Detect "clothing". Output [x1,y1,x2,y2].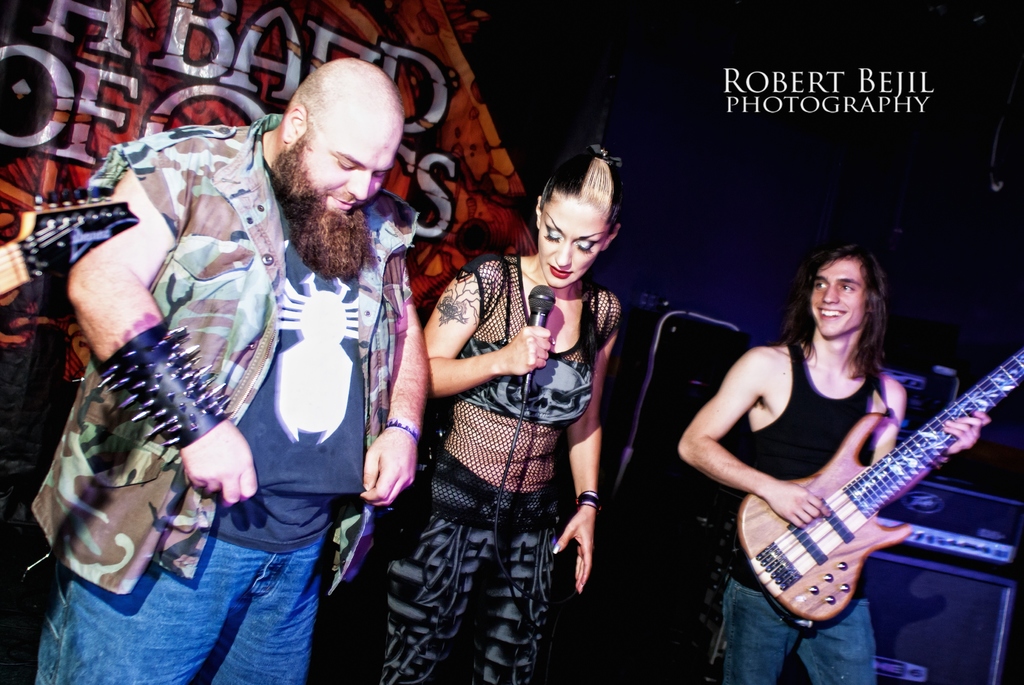
[367,234,538,684].
